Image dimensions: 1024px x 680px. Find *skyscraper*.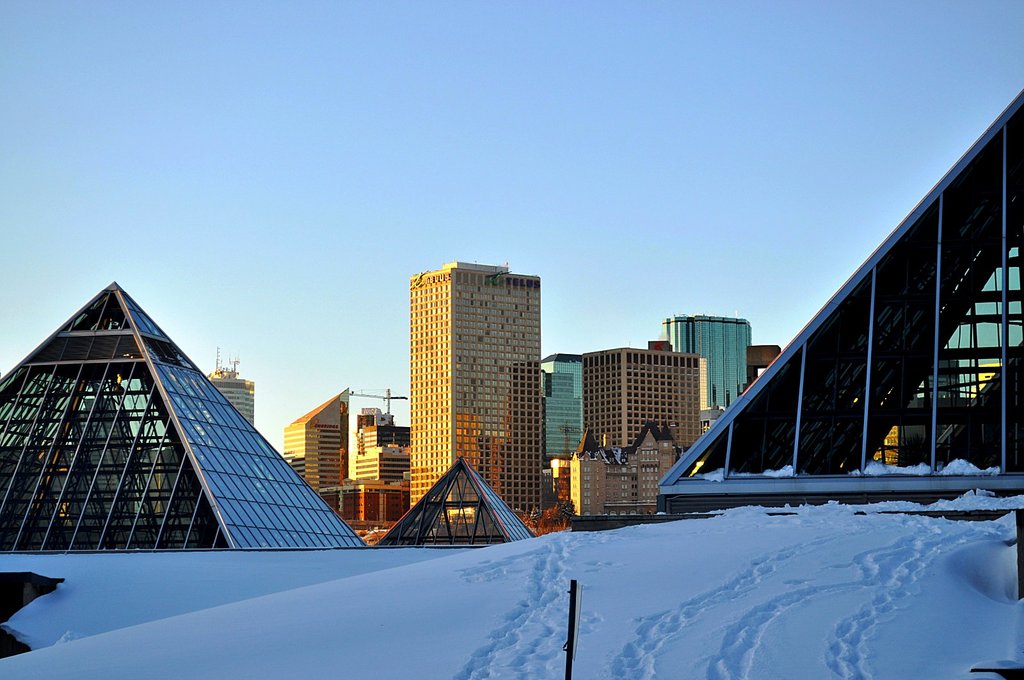
281:384:349:487.
